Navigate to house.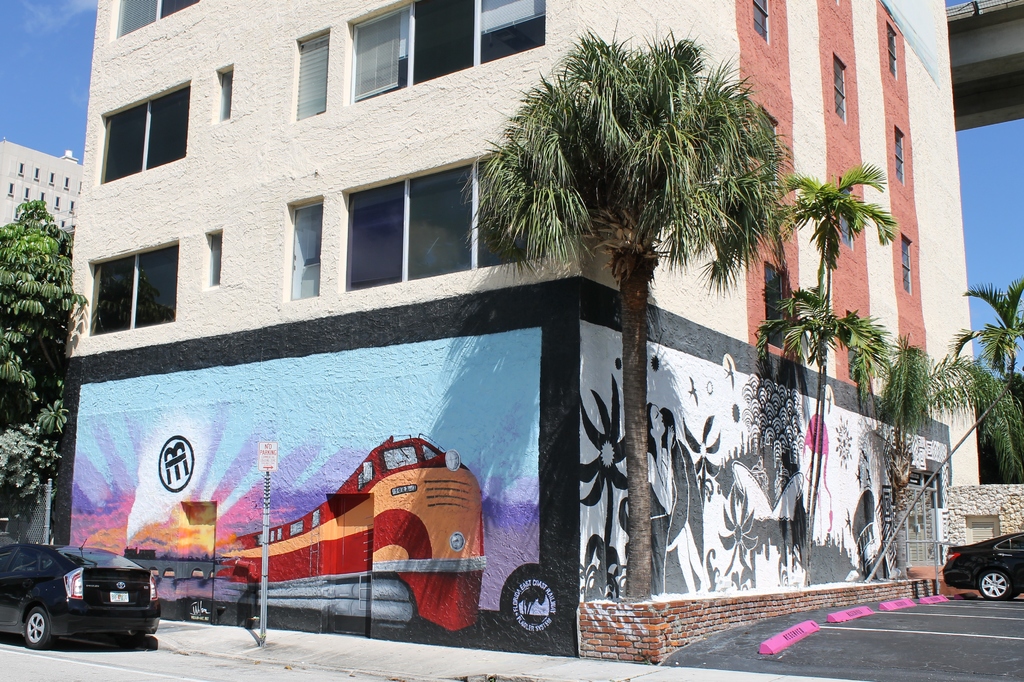
Navigation target: <bbox>61, 0, 985, 669</bbox>.
